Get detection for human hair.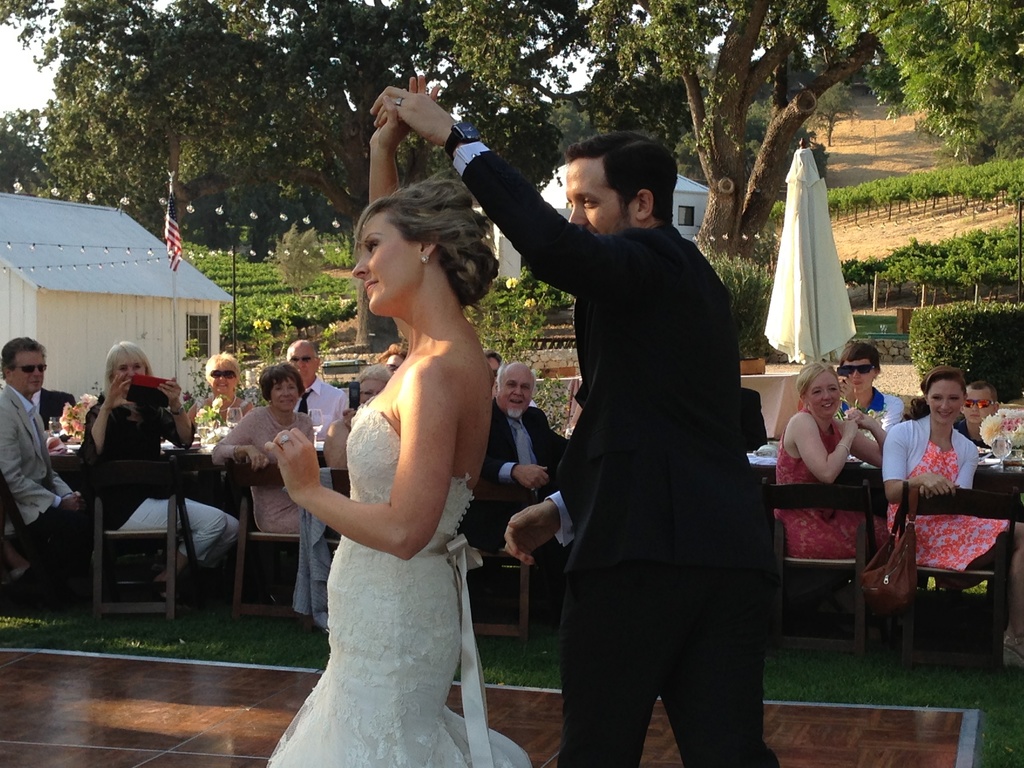
Detection: (left=204, top=351, right=242, bottom=385).
